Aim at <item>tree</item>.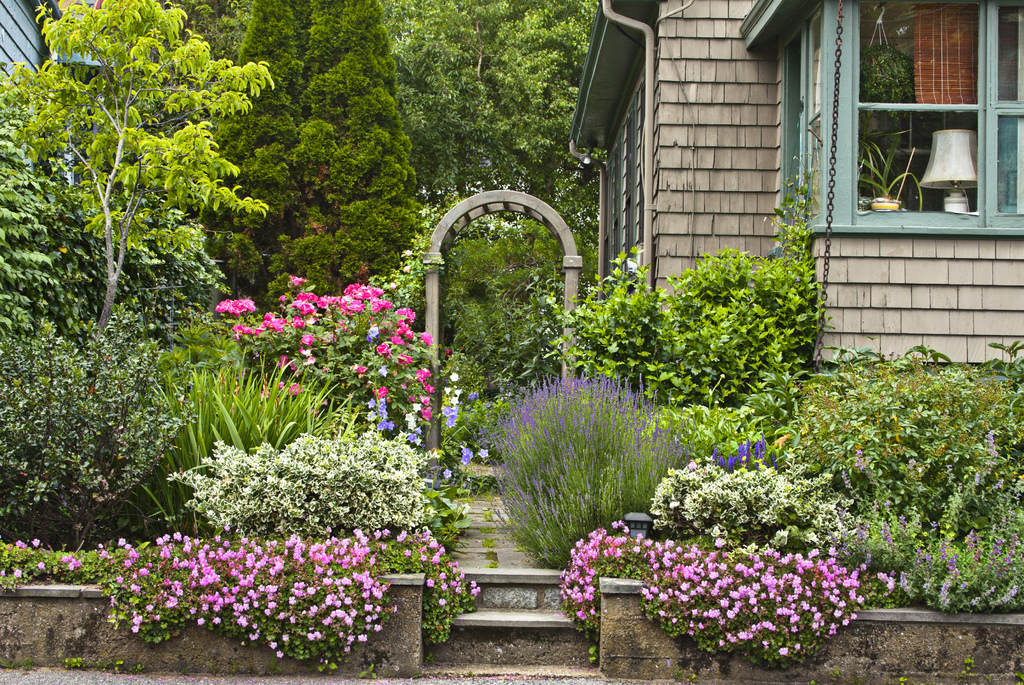
Aimed at [left=0, top=0, right=282, bottom=341].
